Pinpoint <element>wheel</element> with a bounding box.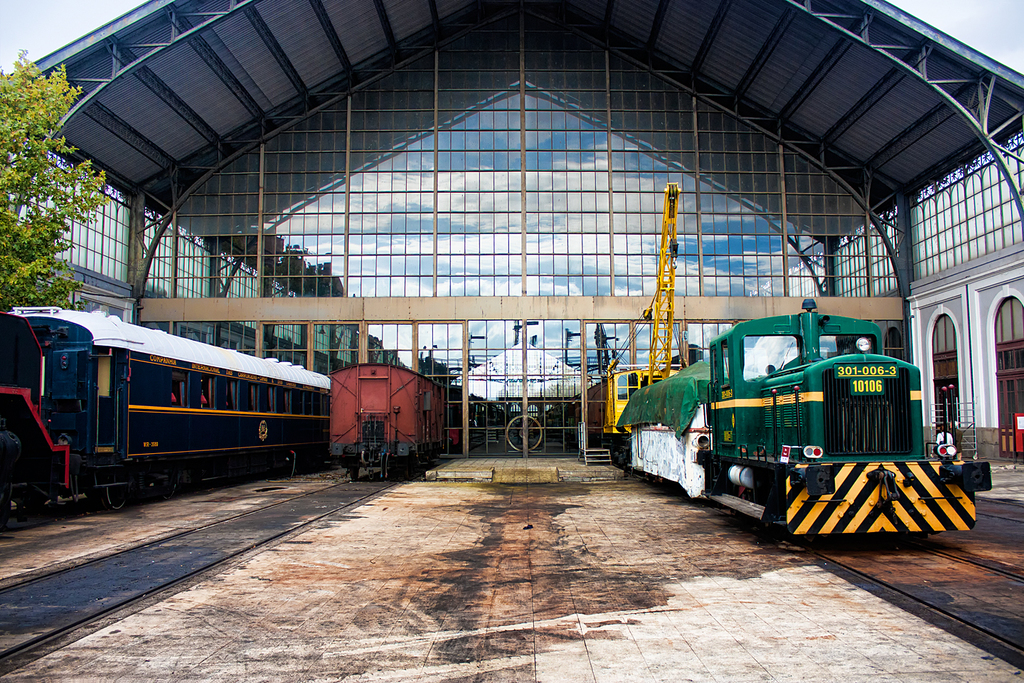
(503, 413, 545, 454).
